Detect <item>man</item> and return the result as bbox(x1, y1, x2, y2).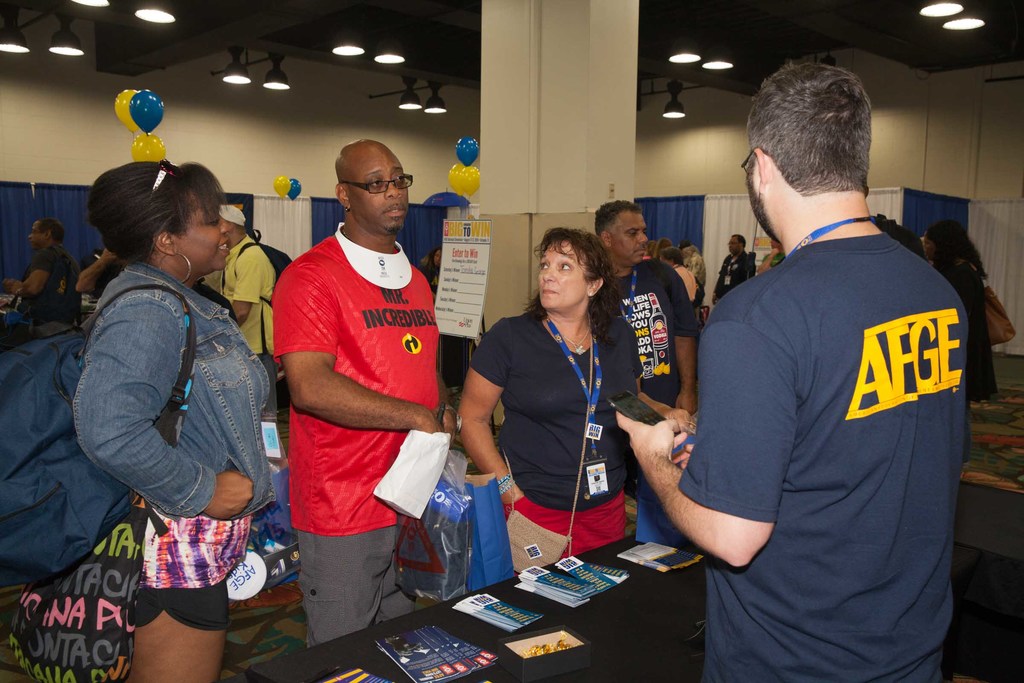
bbox(613, 65, 968, 682).
